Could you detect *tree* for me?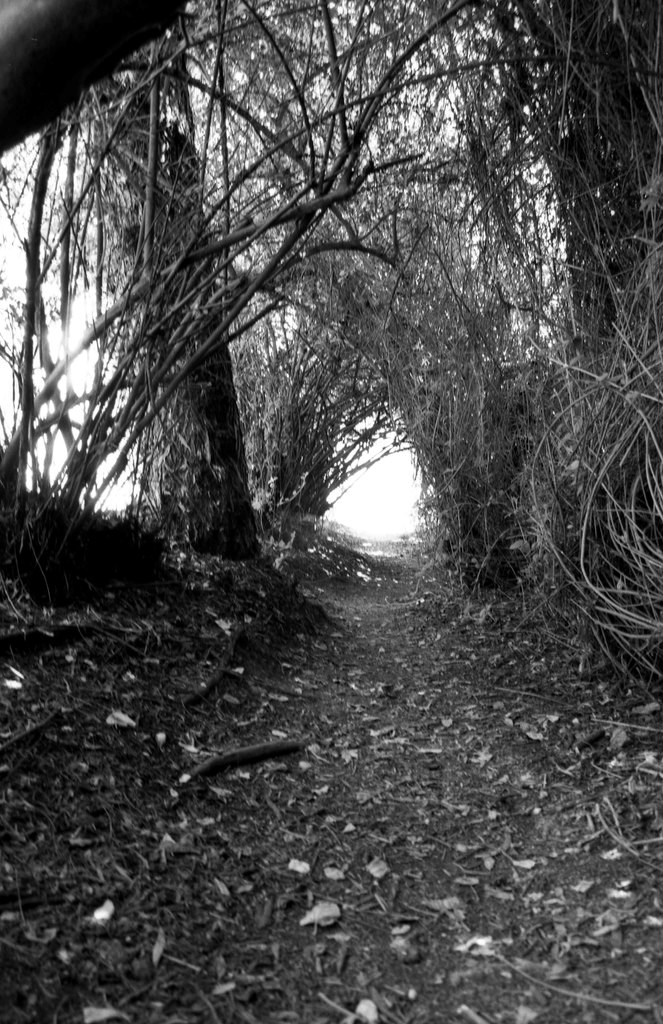
Detection result: bbox=(46, 4, 274, 557).
